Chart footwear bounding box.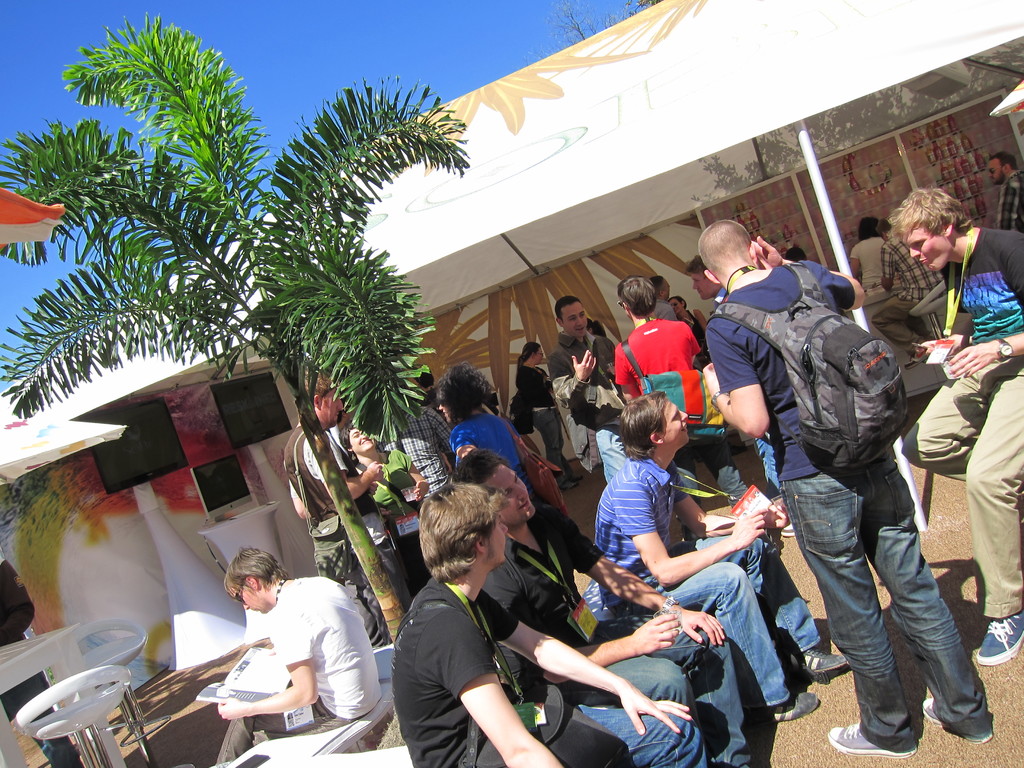
Charted: 779, 518, 795, 540.
